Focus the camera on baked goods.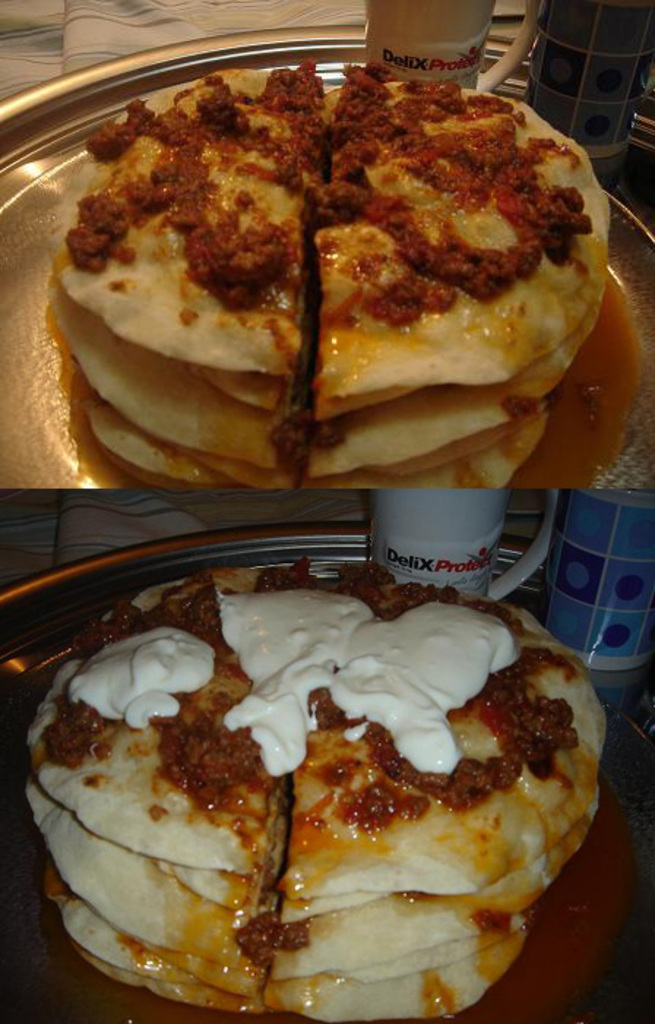
Focus region: <region>42, 69, 620, 499</region>.
